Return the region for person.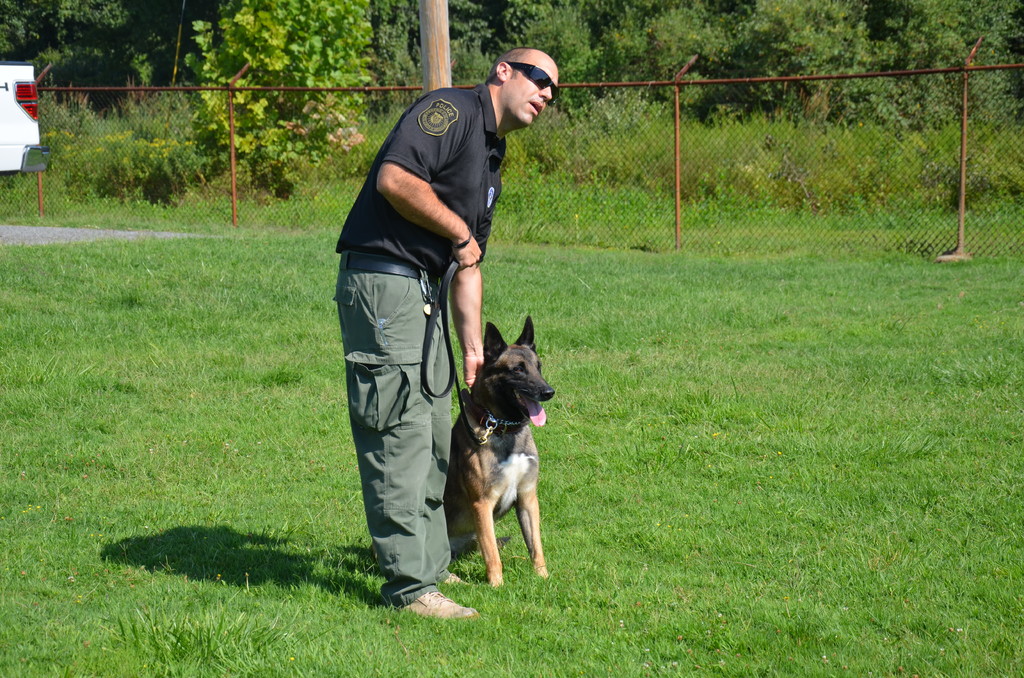
{"x1": 335, "y1": 46, "x2": 561, "y2": 618}.
